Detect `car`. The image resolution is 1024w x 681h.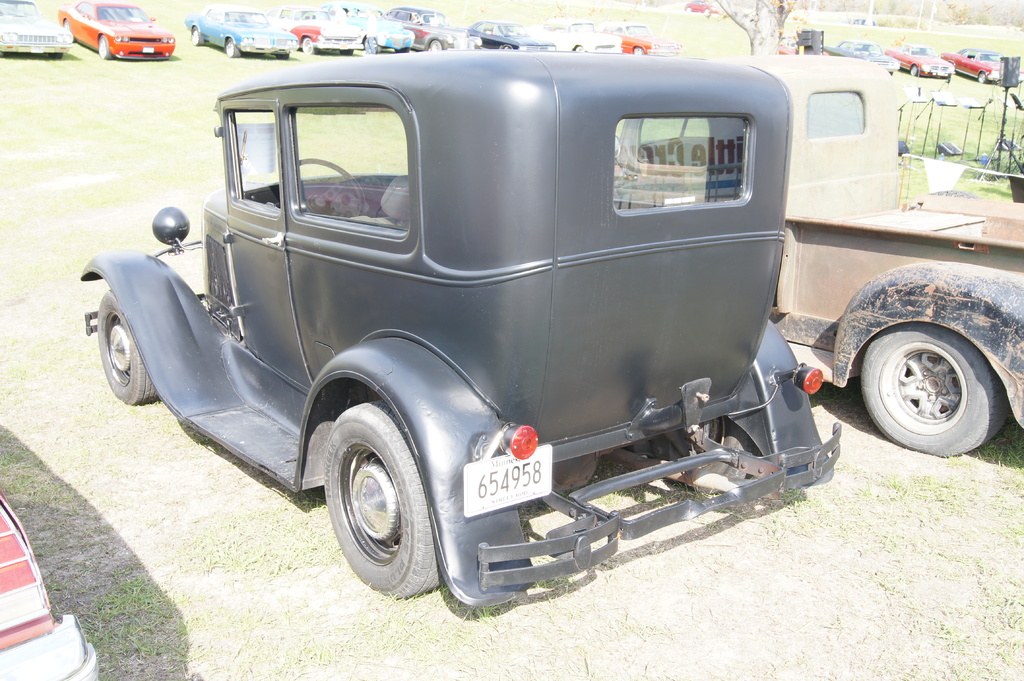
Rect(0, 0, 80, 56).
